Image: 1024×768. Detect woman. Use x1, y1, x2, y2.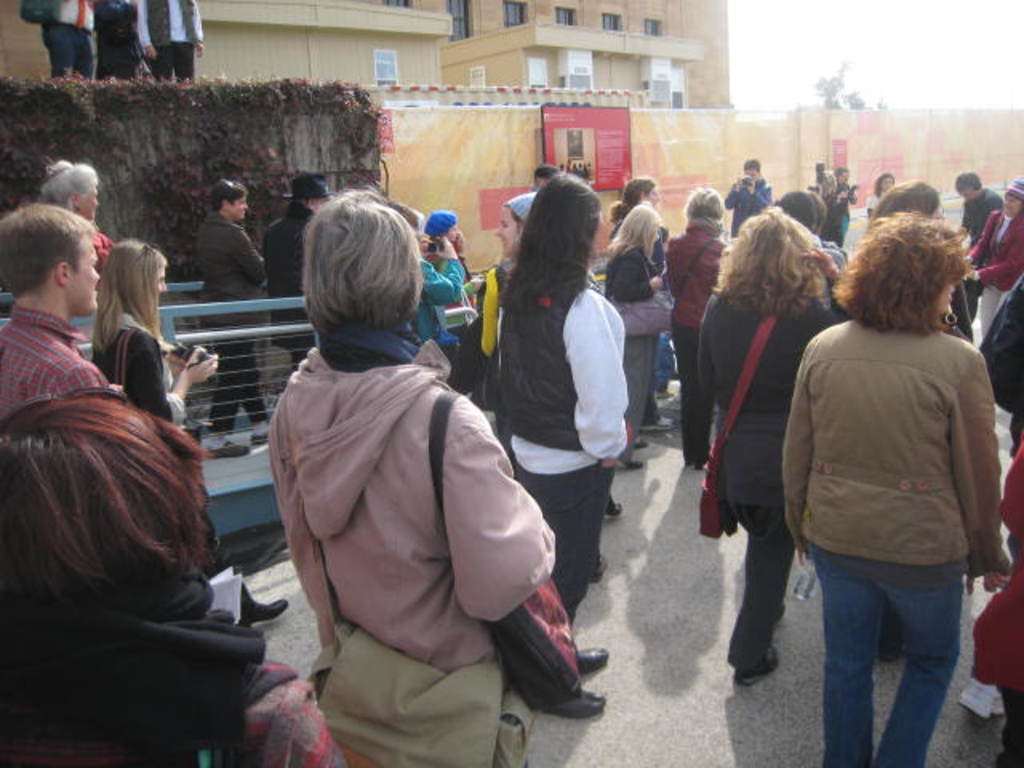
597, 206, 667, 478.
